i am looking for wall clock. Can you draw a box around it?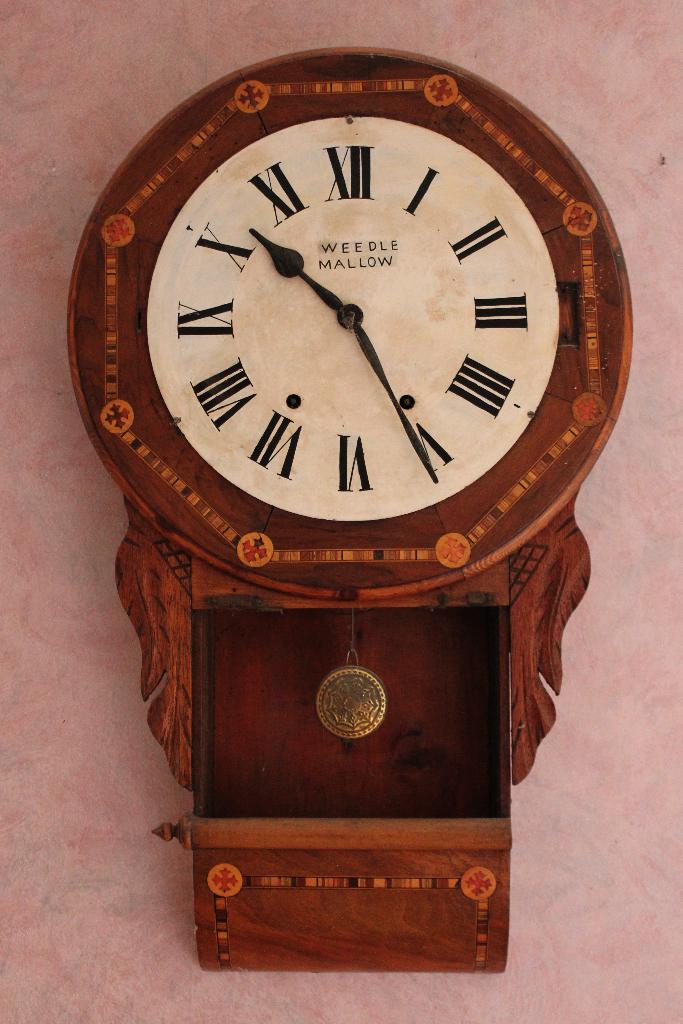
Sure, the bounding box is (x1=71, y1=46, x2=633, y2=606).
